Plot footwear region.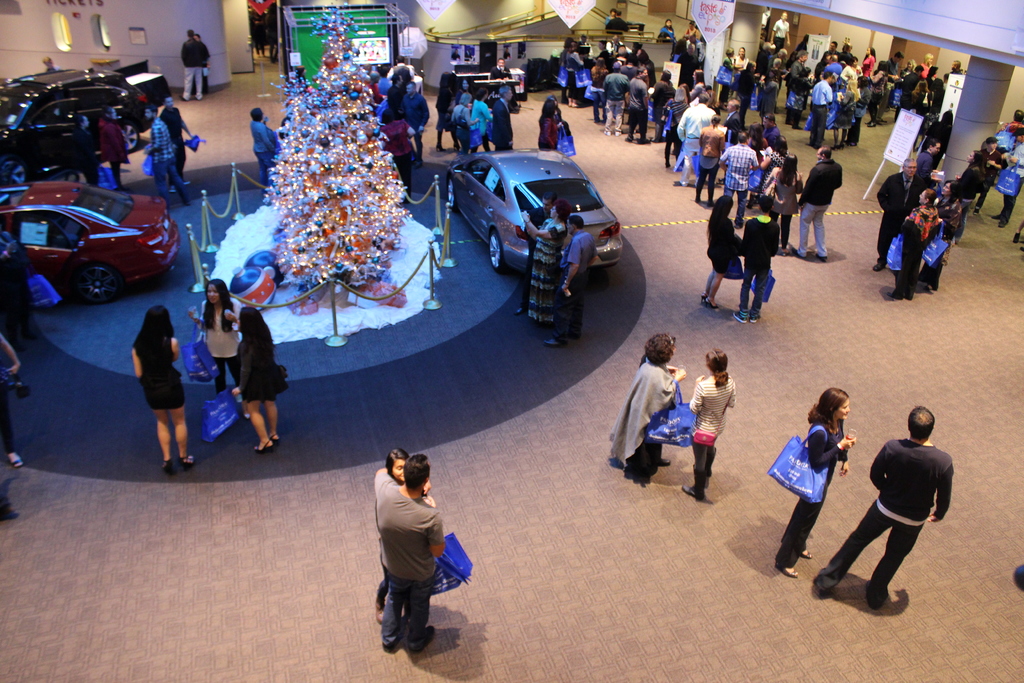
Plotted at BBox(812, 252, 826, 263).
